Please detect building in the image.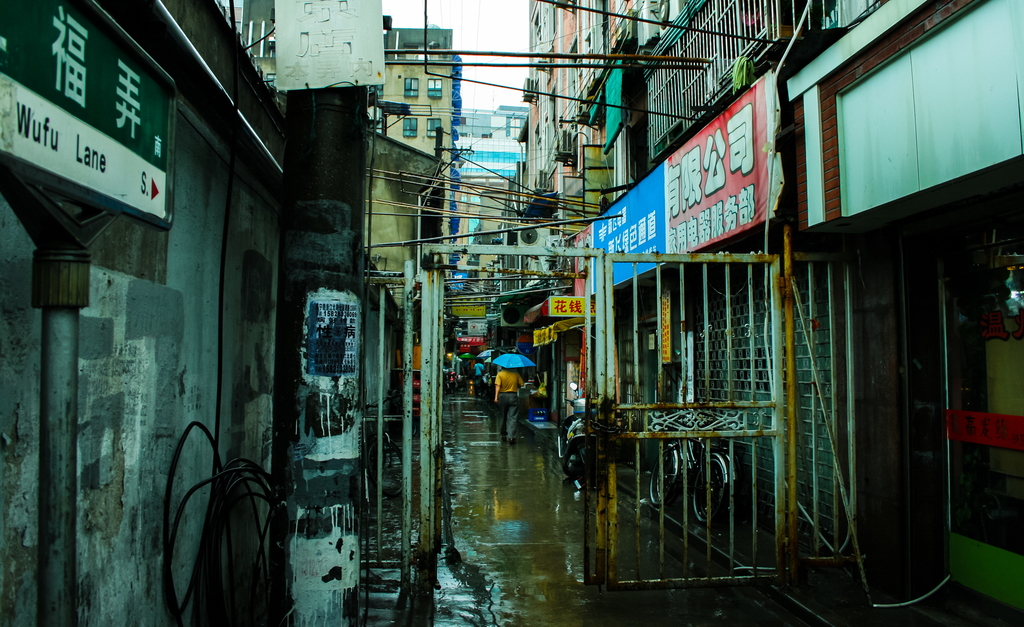
[235,0,463,377].
